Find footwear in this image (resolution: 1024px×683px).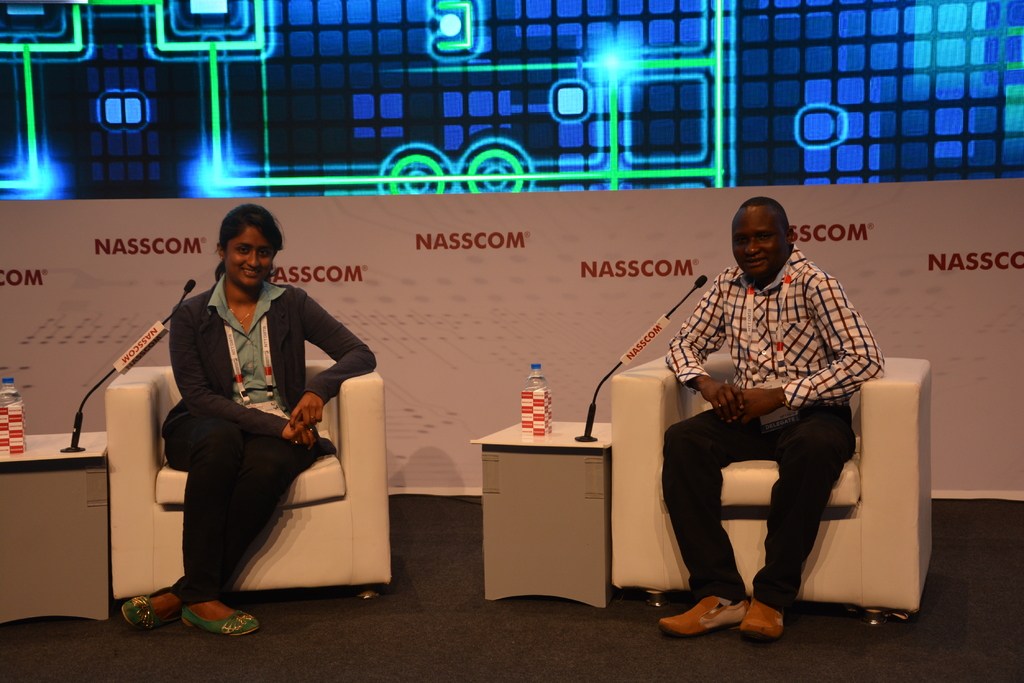
<region>740, 599, 785, 638</region>.
